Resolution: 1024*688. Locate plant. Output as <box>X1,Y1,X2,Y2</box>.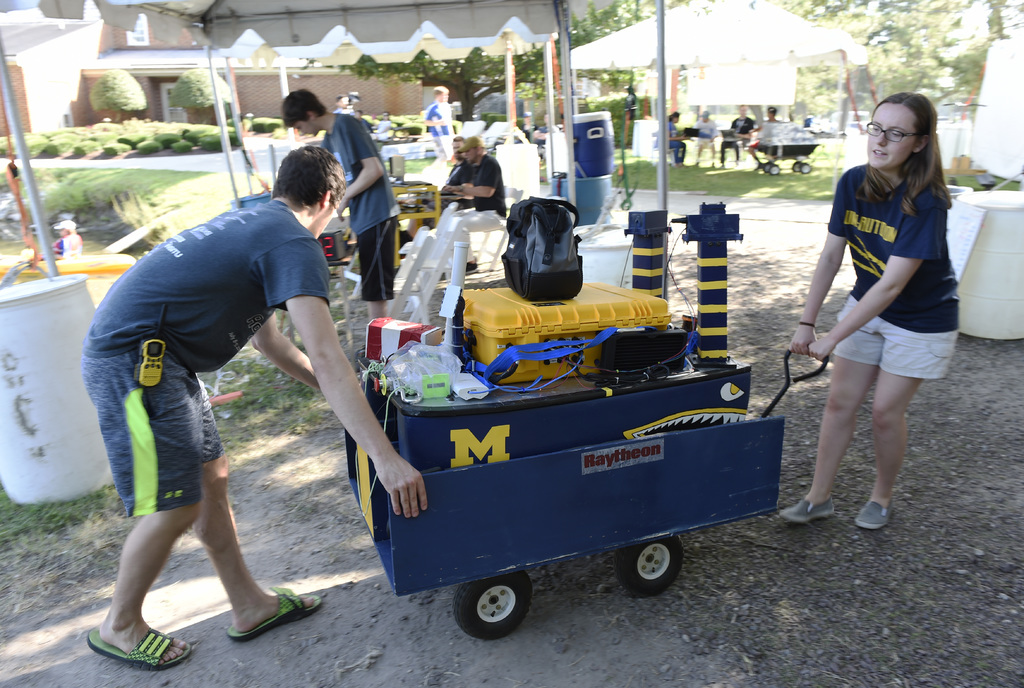
<box>485,108,526,127</box>.
